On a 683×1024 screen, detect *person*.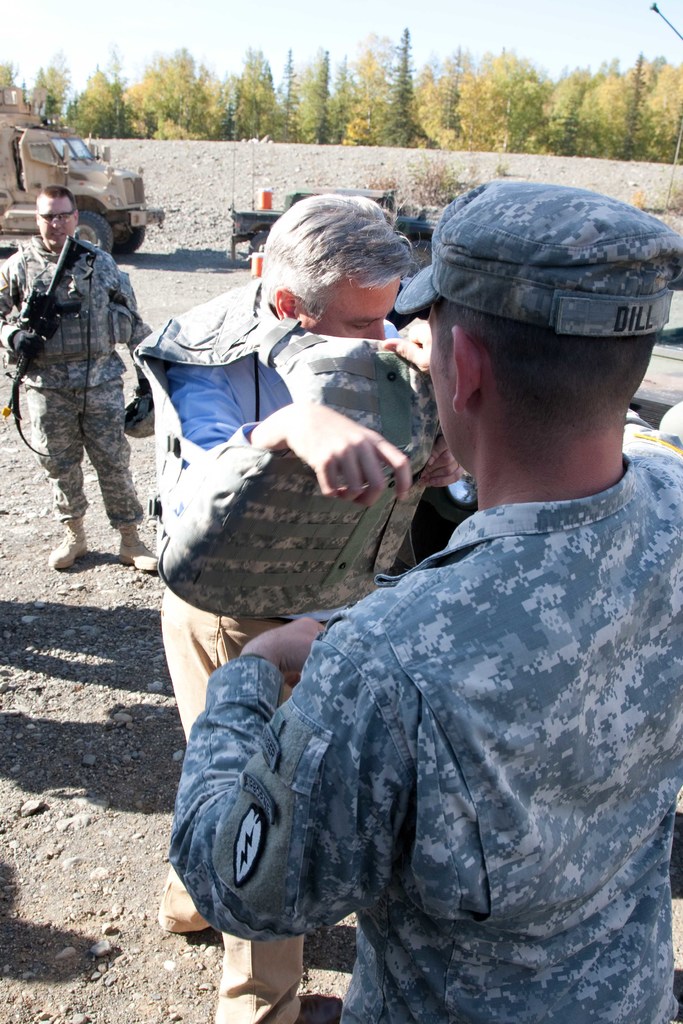
pyautogui.locateOnScreen(131, 189, 466, 1023).
